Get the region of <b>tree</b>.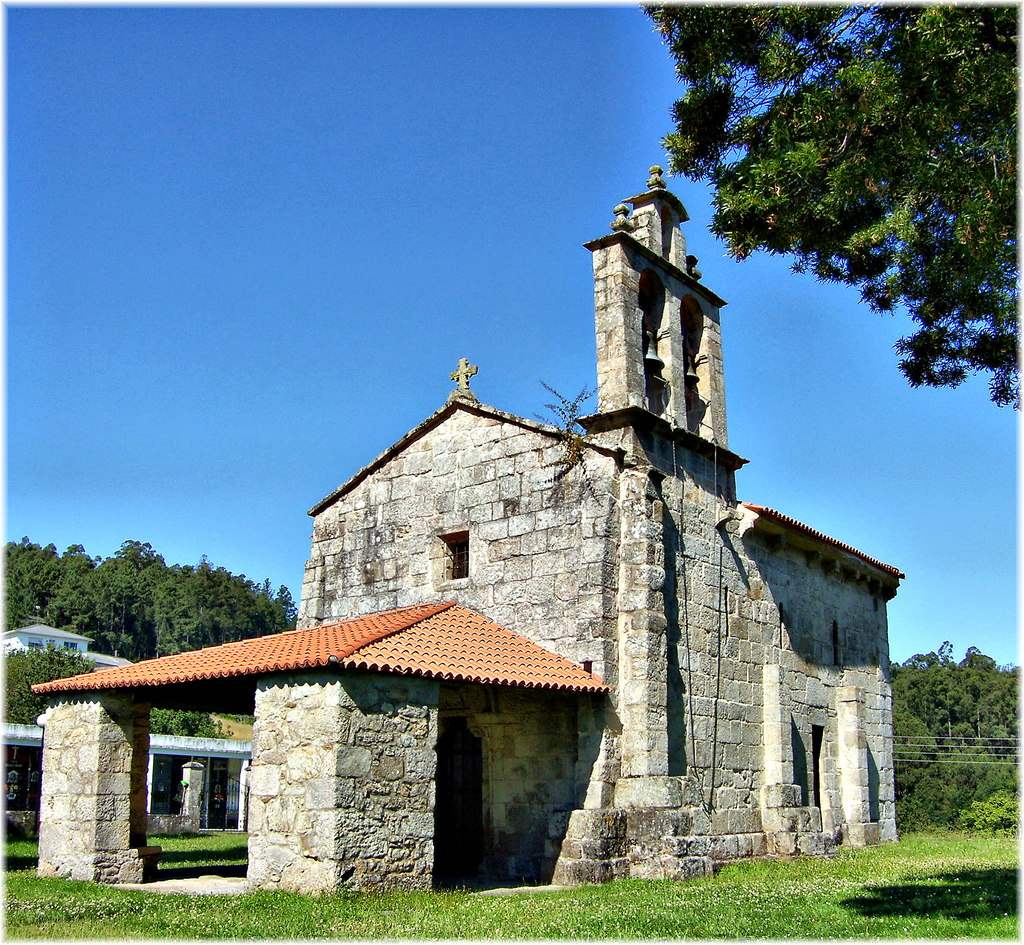
l=249, t=576, r=276, b=640.
